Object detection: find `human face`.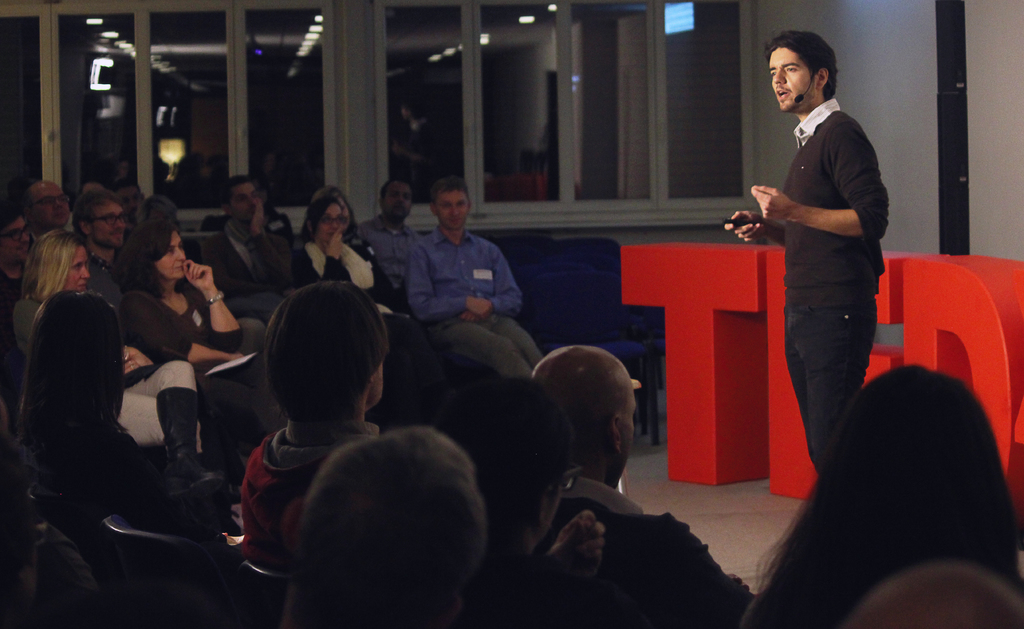
x1=67 y1=246 x2=88 y2=293.
